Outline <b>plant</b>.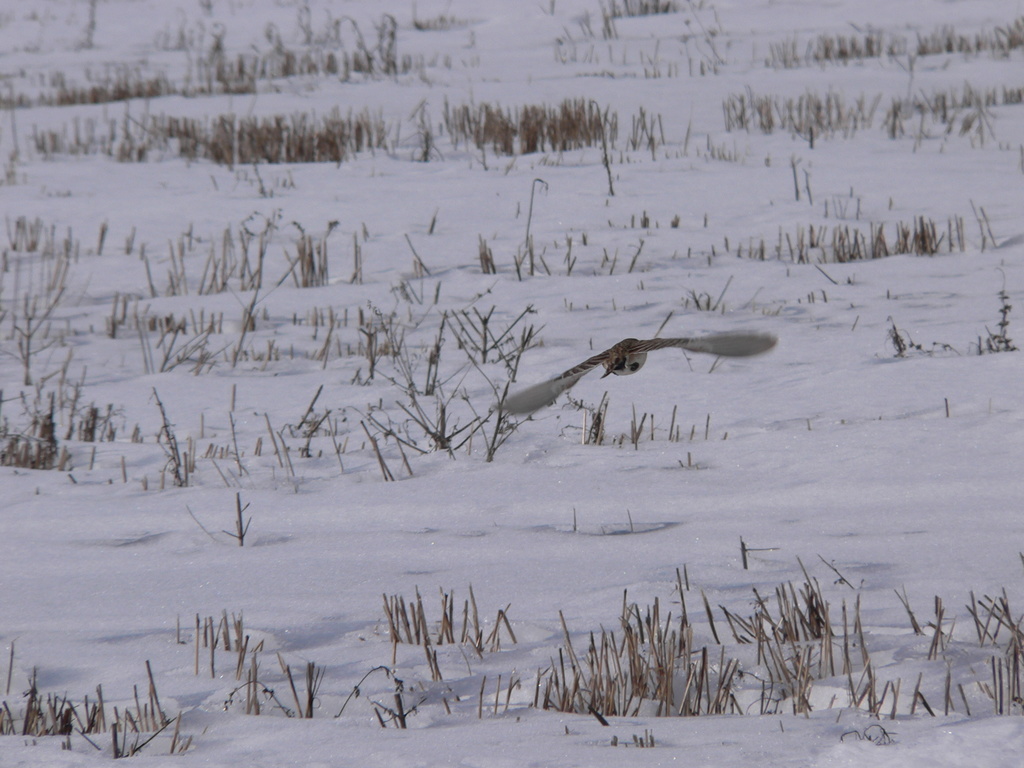
Outline: 888:314:963:358.
